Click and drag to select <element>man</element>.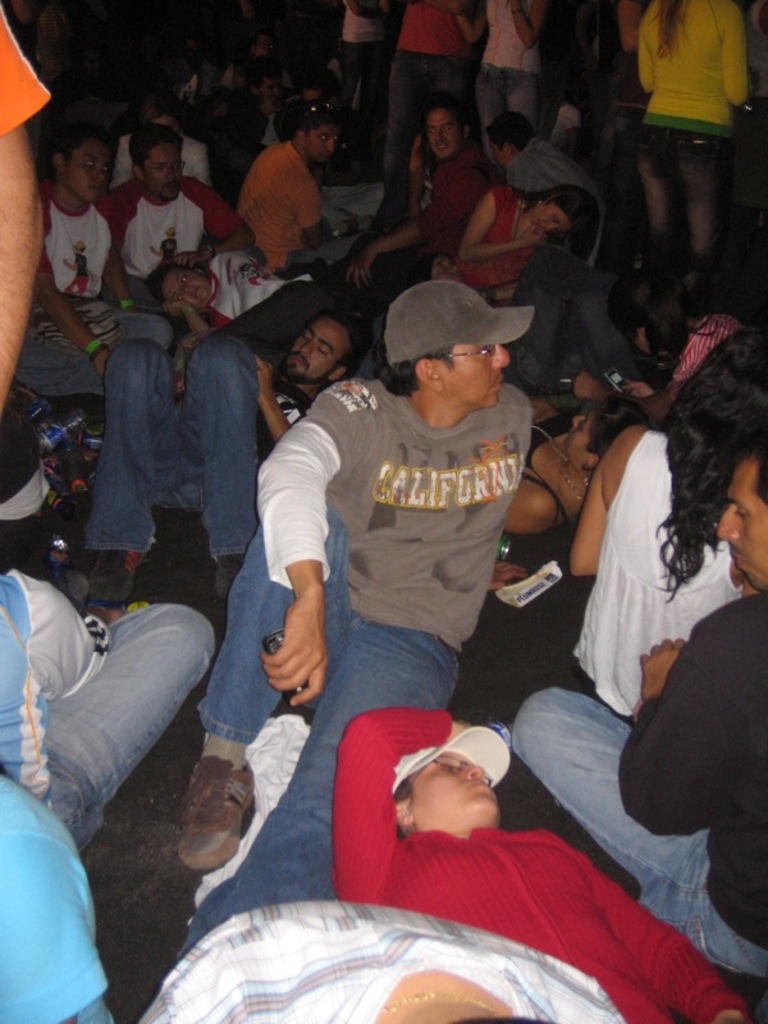
Selection: 346,88,494,316.
